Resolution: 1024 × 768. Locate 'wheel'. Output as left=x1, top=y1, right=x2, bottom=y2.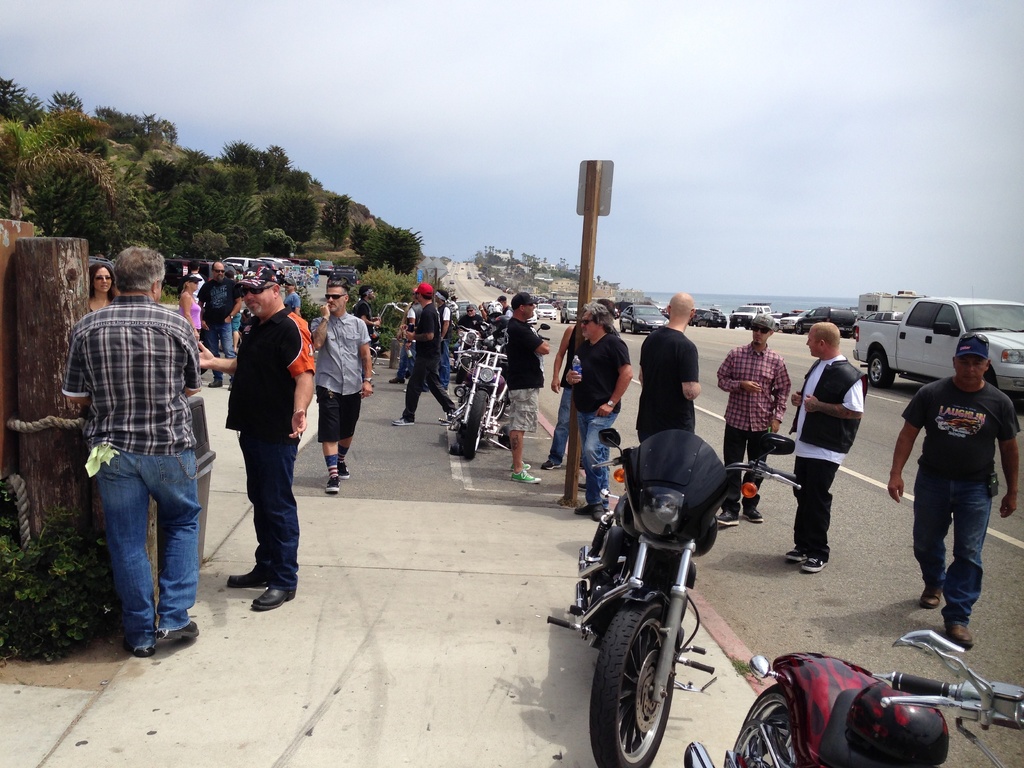
left=458, top=390, right=492, bottom=460.
